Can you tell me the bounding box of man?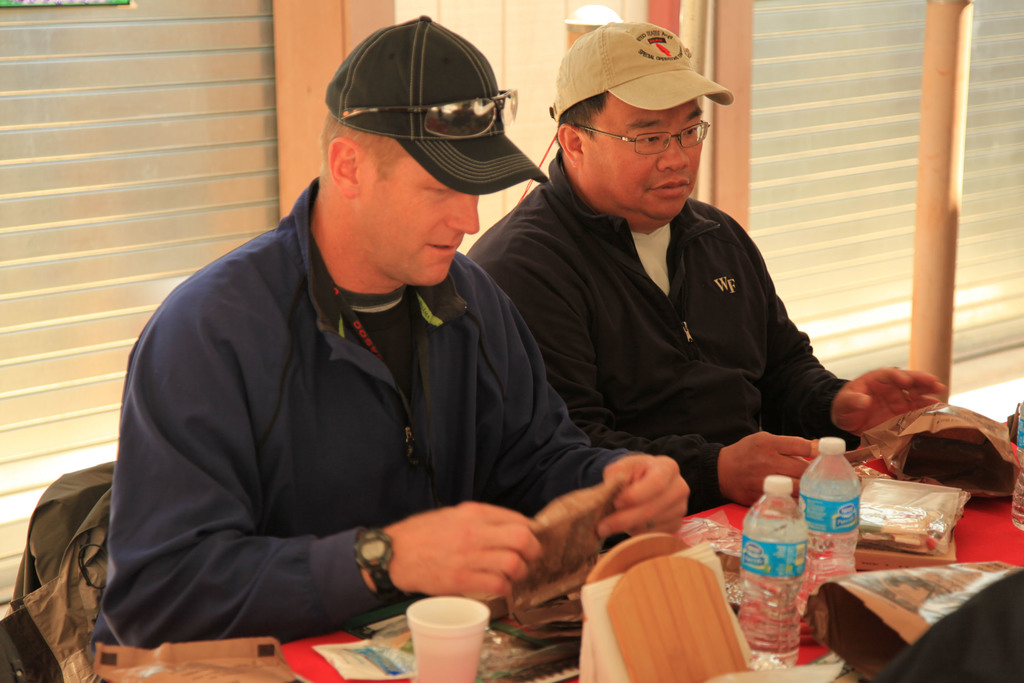
(x1=70, y1=40, x2=689, y2=647).
